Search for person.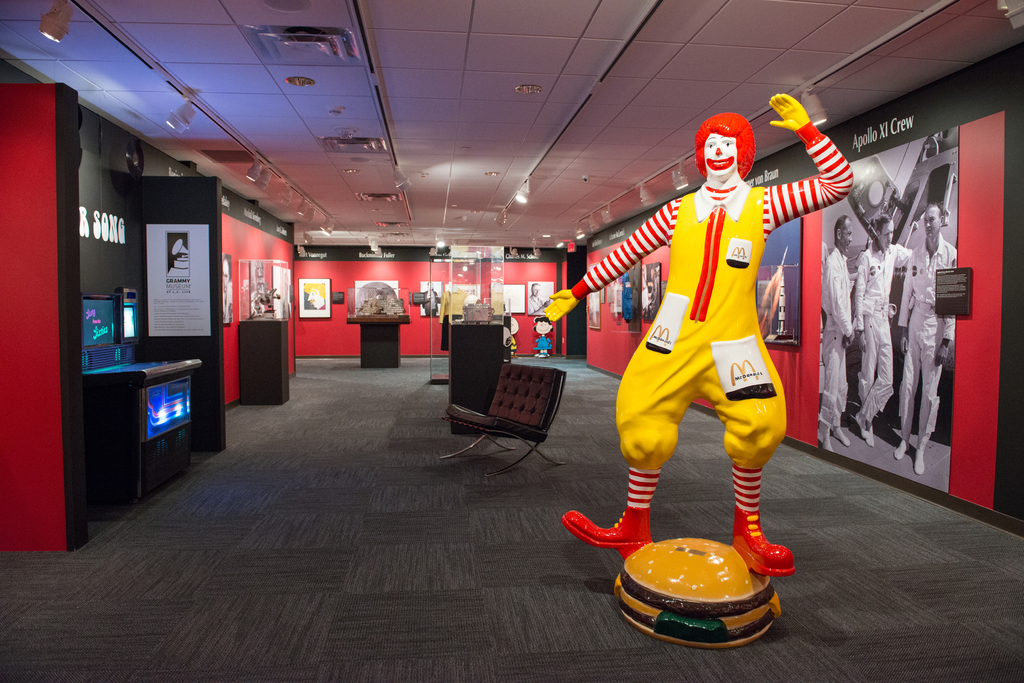
Found at detection(537, 86, 856, 583).
